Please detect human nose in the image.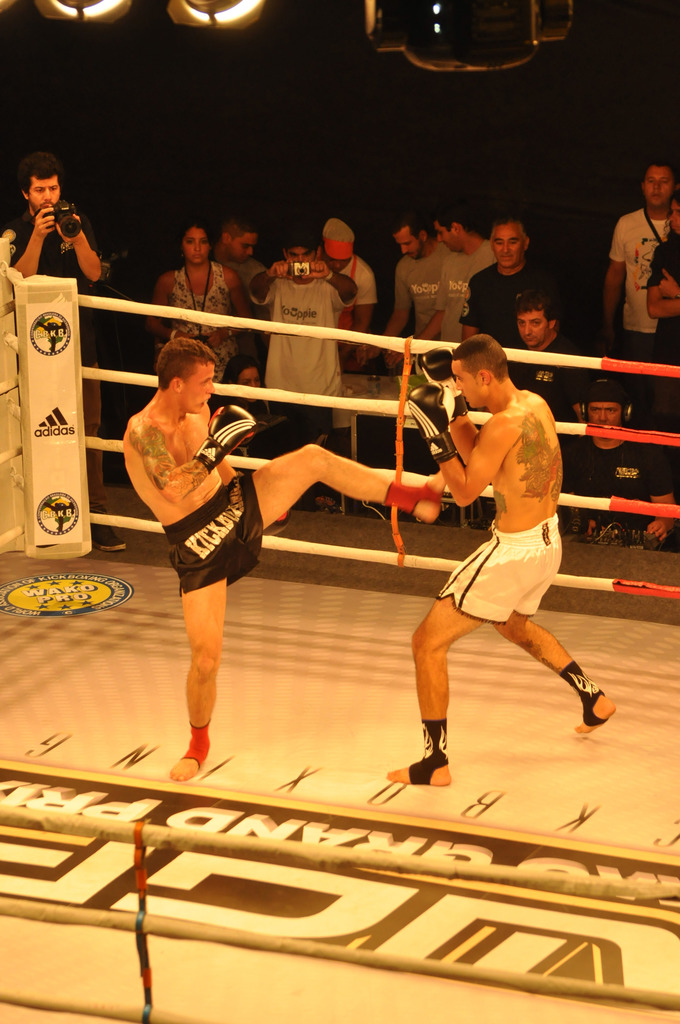
{"x1": 202, "y1": 384, "x2": 211, "y2": 392}.
